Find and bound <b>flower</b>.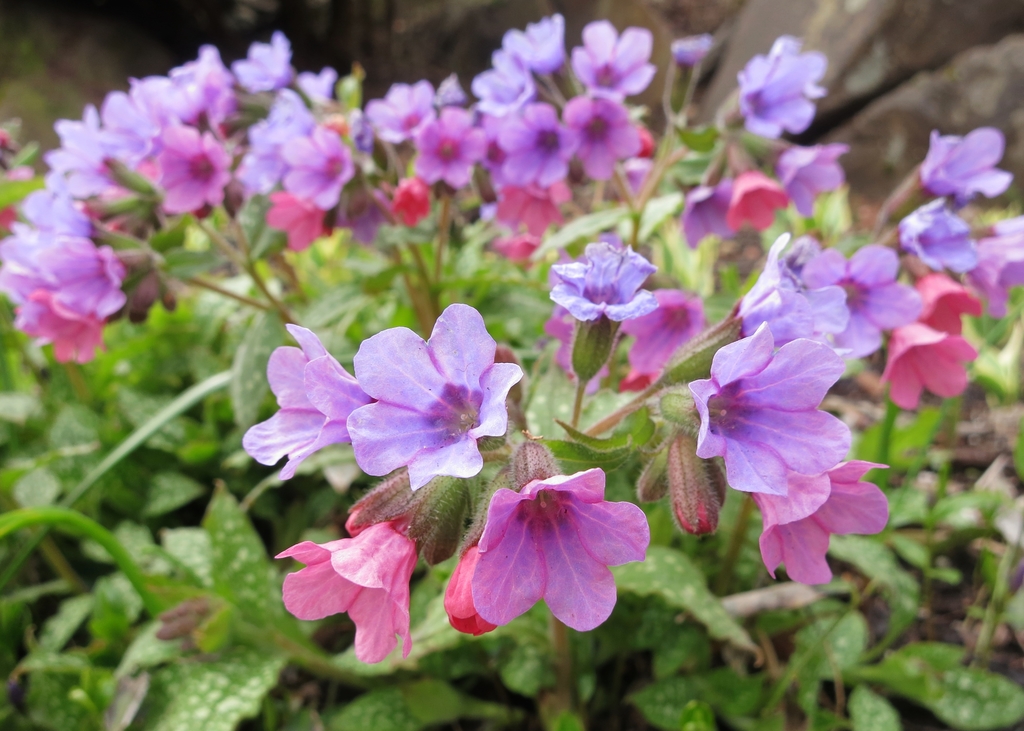
Bound: box(368, 79, 436, 140).
